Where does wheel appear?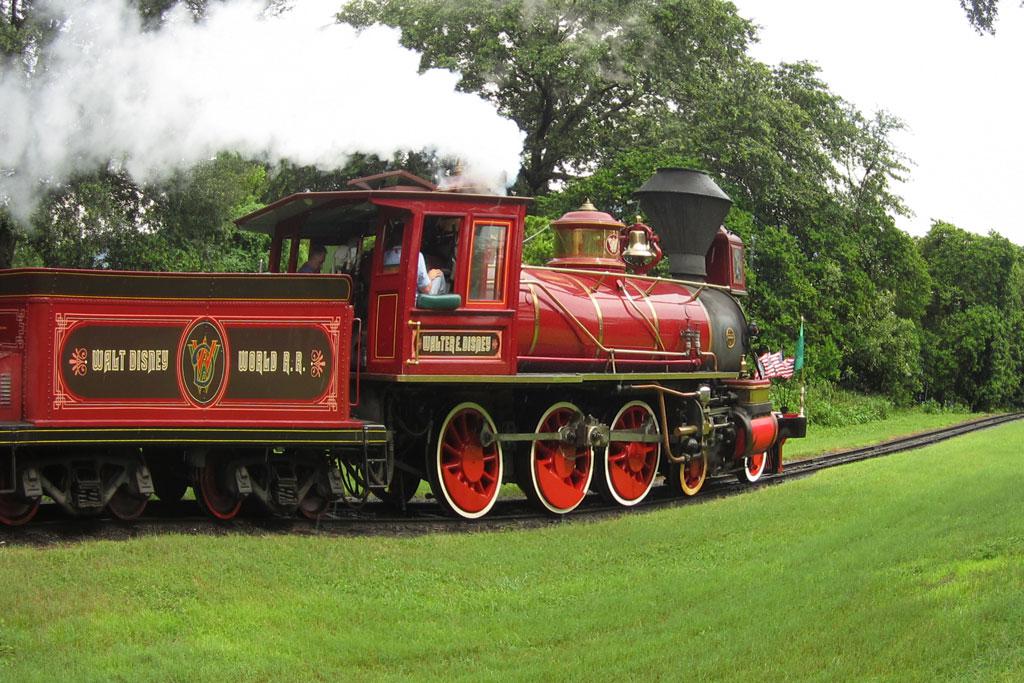
Appears at bbox(0, 469, 45, 526).
